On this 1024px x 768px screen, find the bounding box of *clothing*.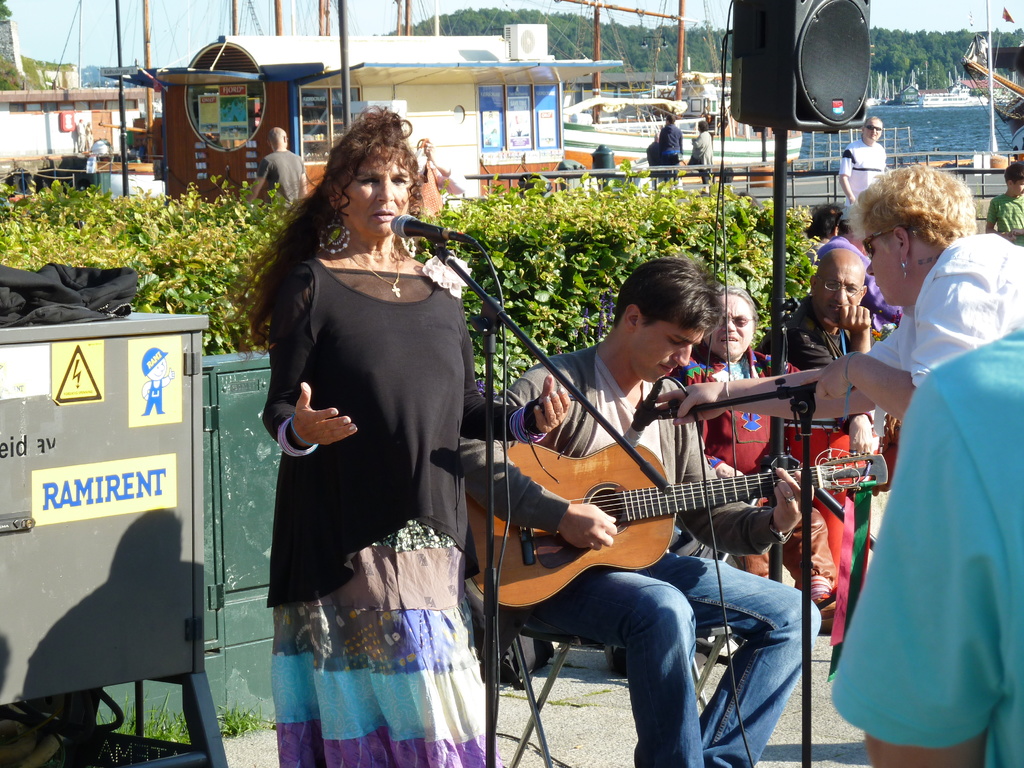
Bounding box: [left=835, top=134, right=883, bottom=220].
